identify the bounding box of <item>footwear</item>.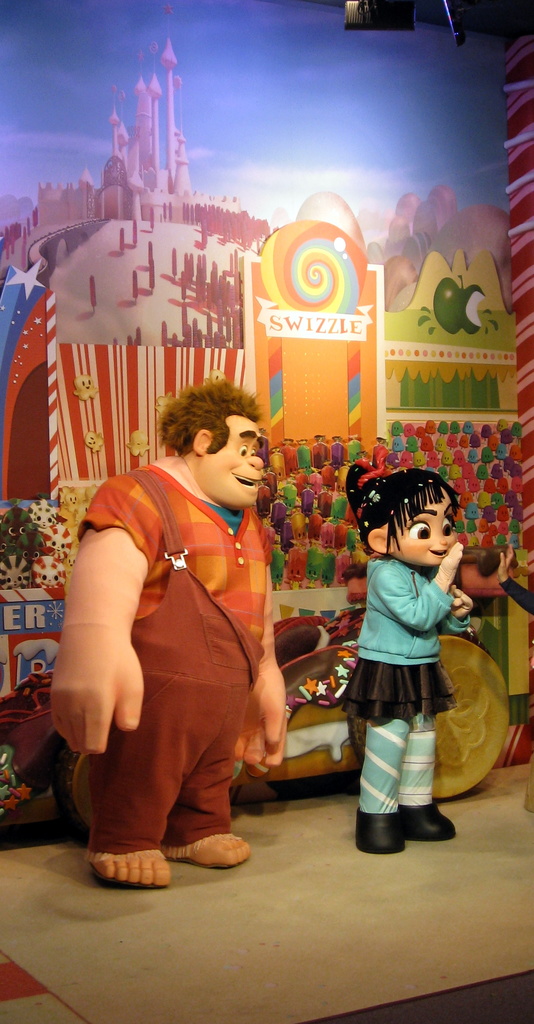
<region>403, 807, 457, 842</region>.
